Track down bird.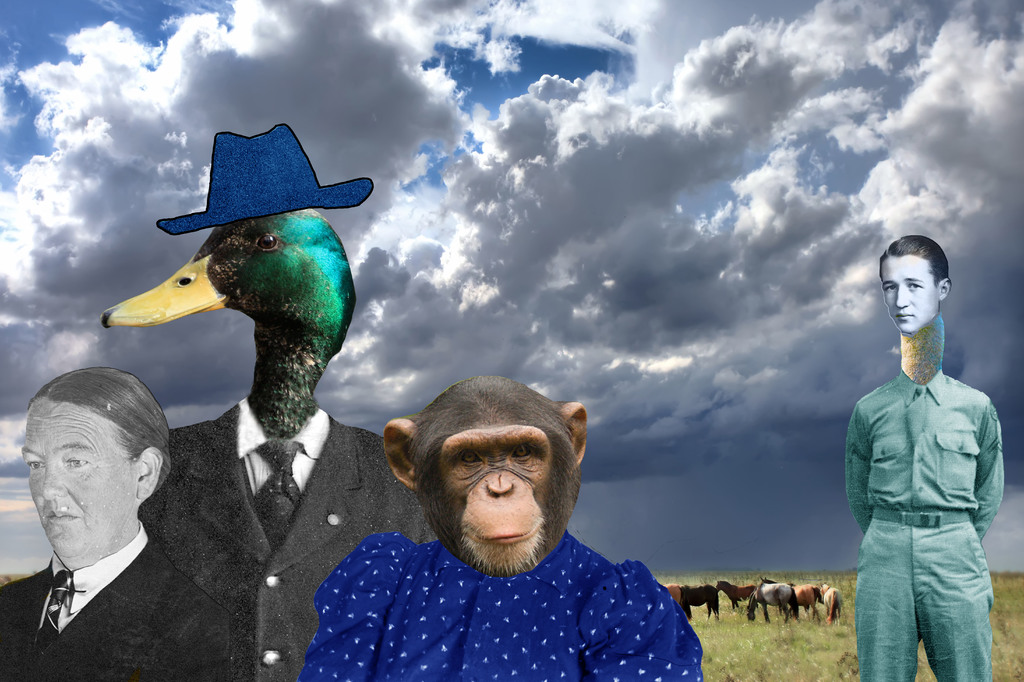
Tracked to 120,175,360,458.
